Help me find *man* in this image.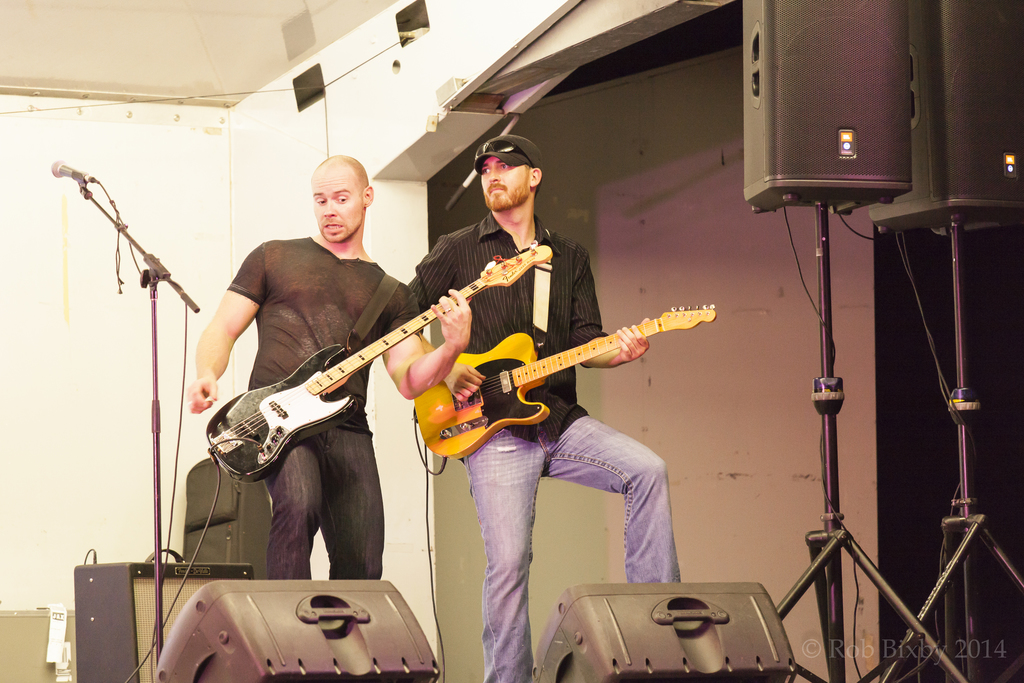
Found it: [left=406, top=129, right=685, bottom=682].
